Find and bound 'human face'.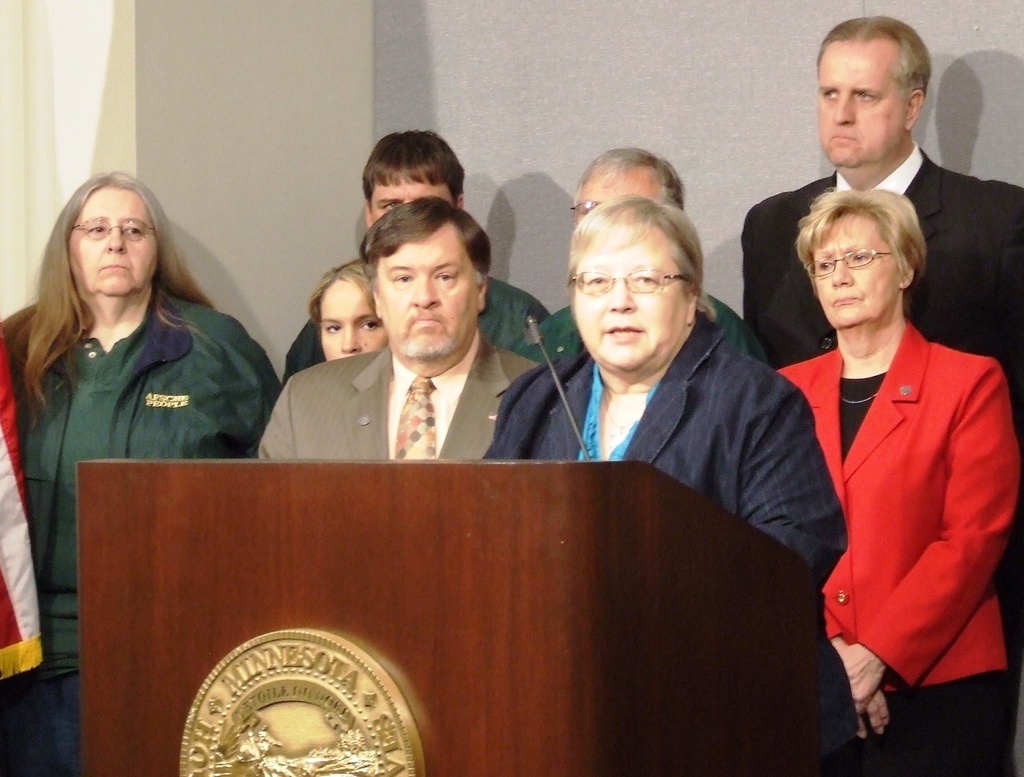
Bound: (left=319, top=275, right=385, bottom=362).
